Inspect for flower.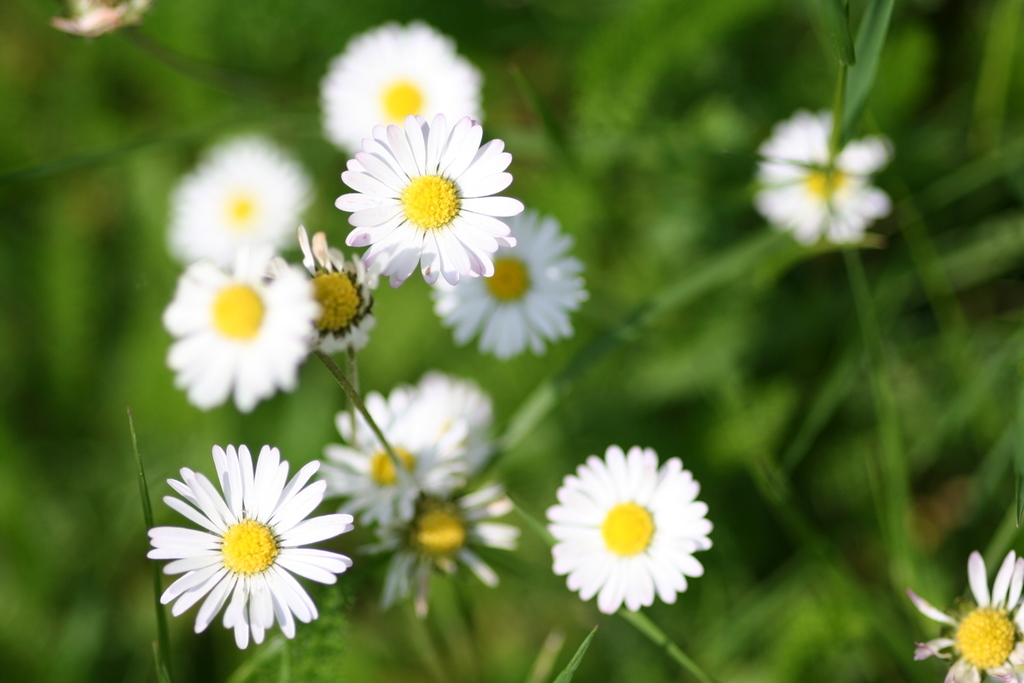
Inspection: l=386, t=366, r=496, b=497.
